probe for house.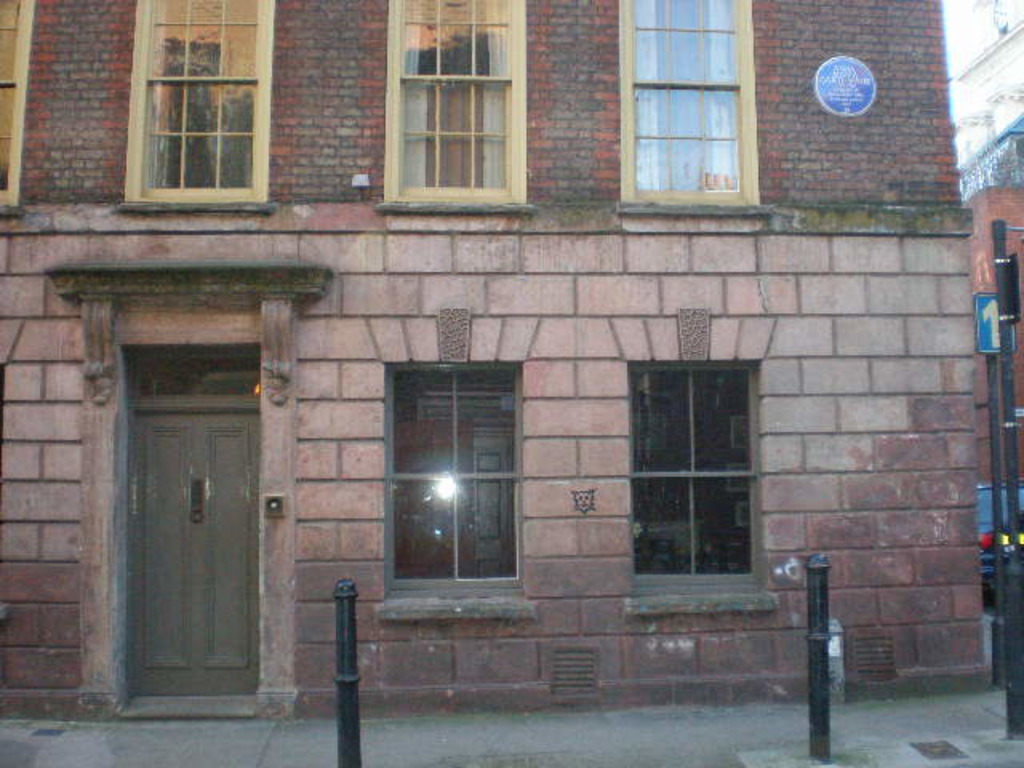
Probe result: bbox=[949, 8, 1021, 490].
